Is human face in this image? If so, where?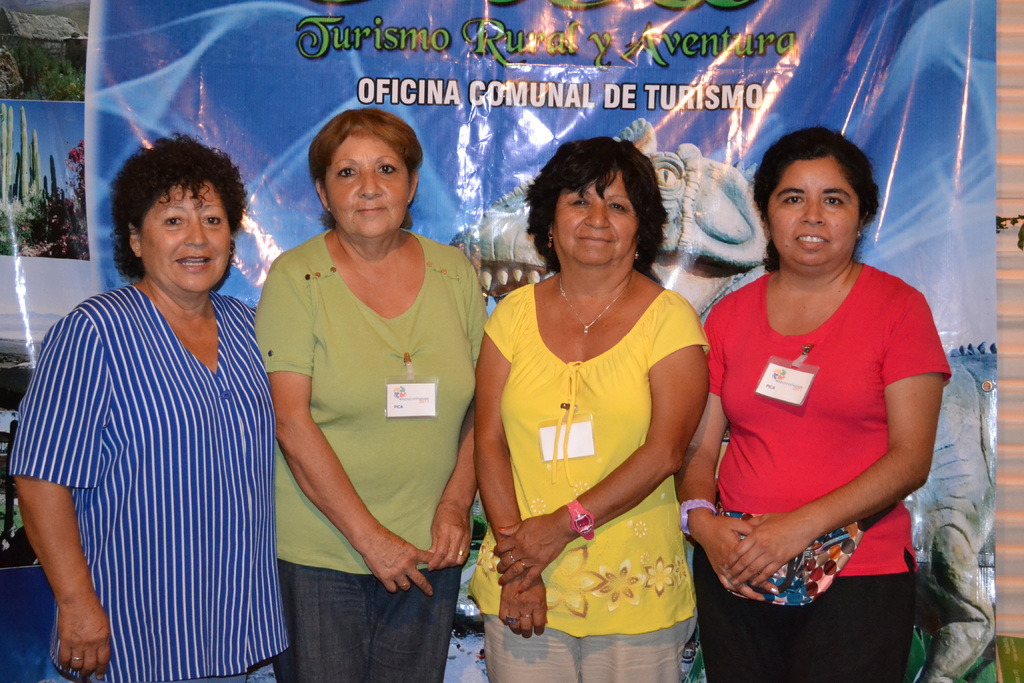
Yes, at crop(558, 176, 637, 259).
